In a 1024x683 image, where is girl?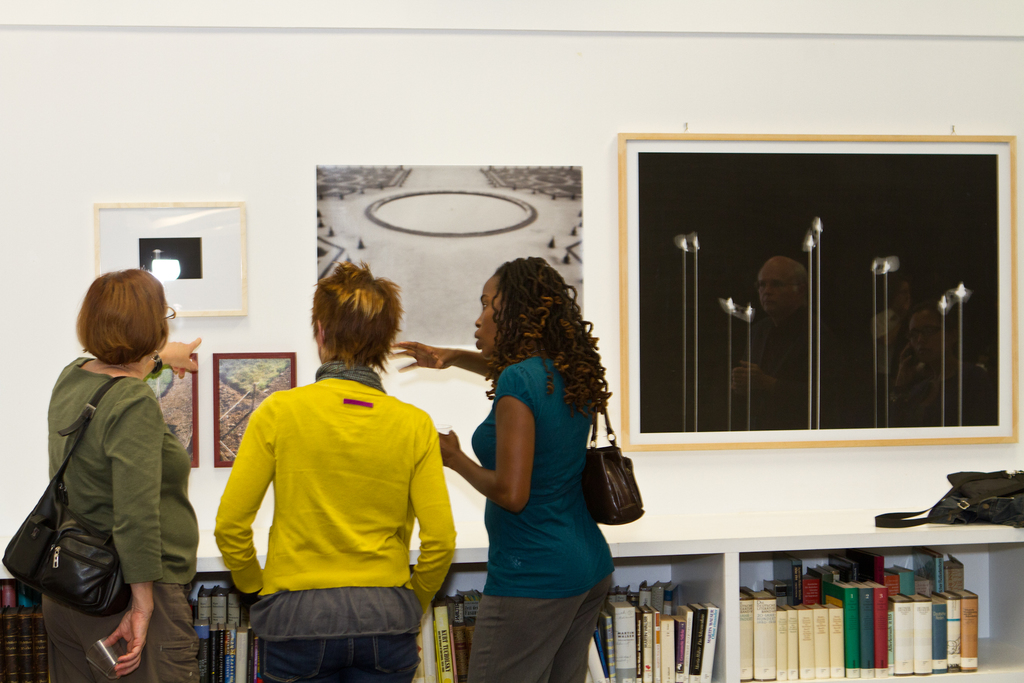
Rect(390, 254, 609, 682).
